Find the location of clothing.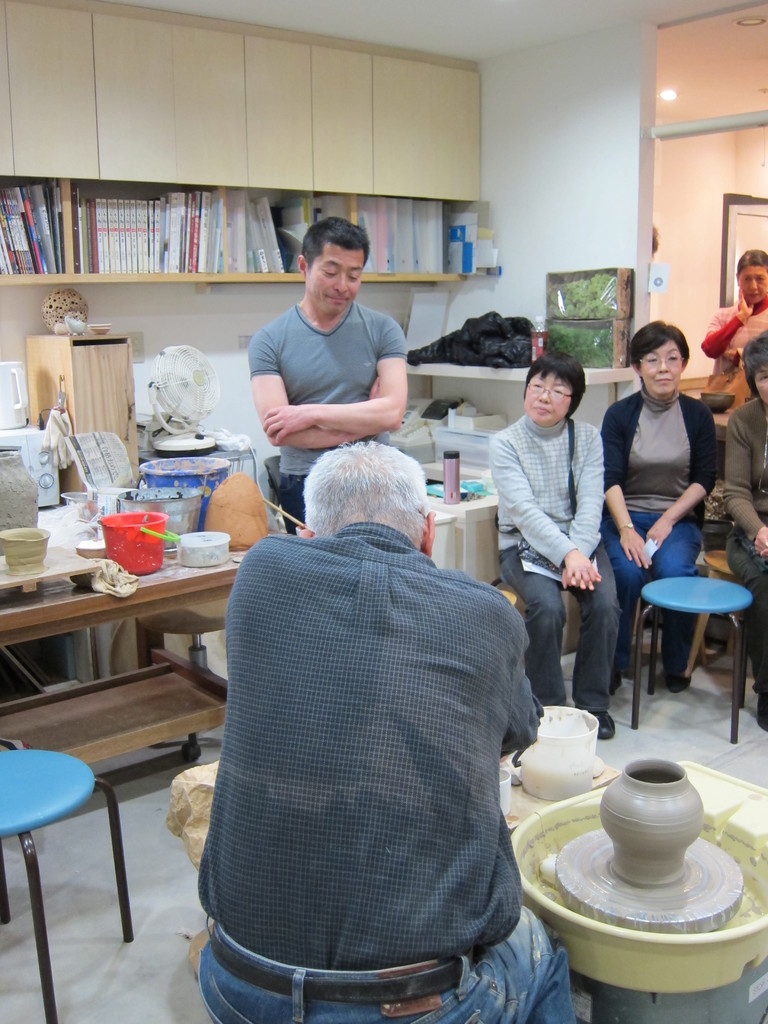
Location: 597 380 716 680.
